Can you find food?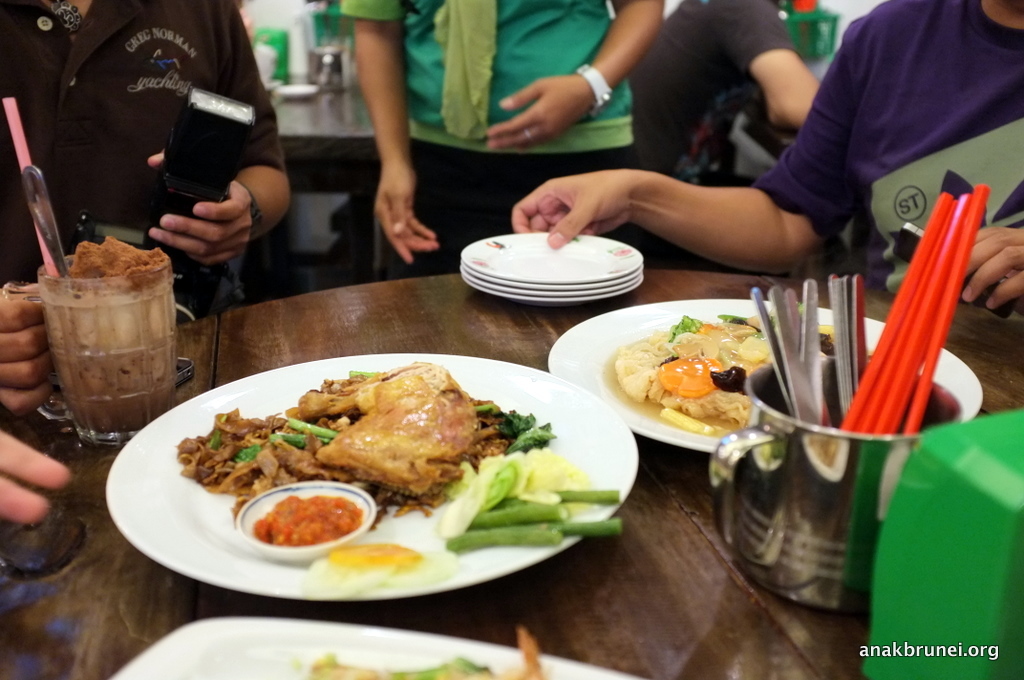
Yes, bounding box: locate(178, 407, 249, 526).
